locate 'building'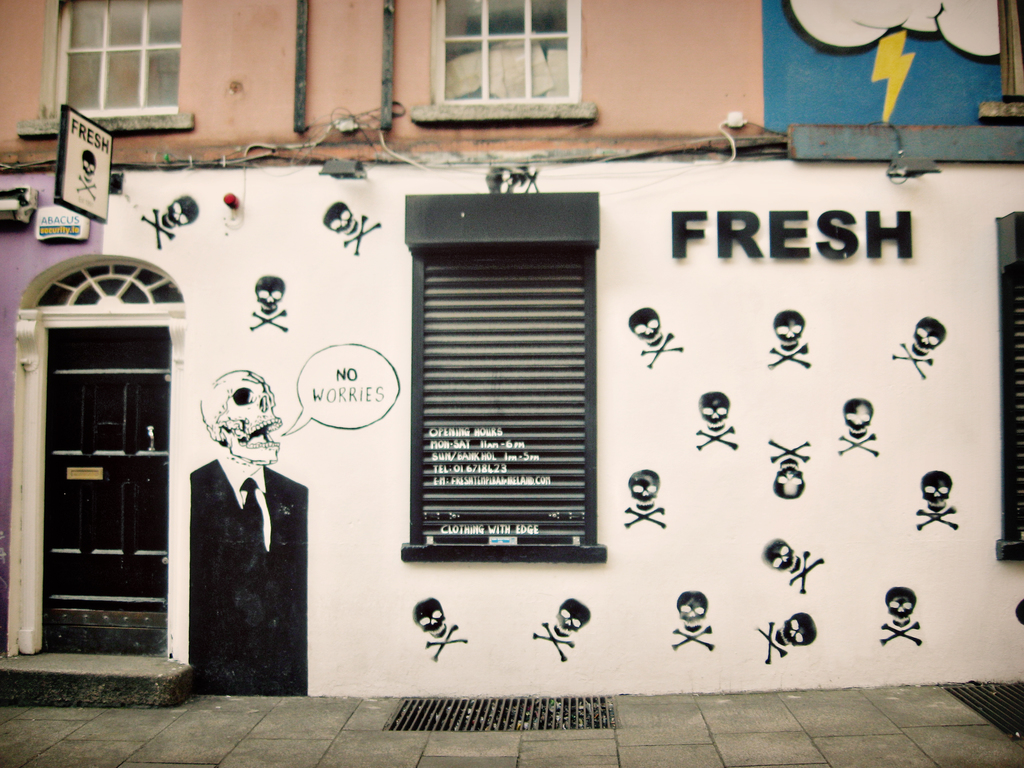
select_region(0, 0, 1023, 688)
